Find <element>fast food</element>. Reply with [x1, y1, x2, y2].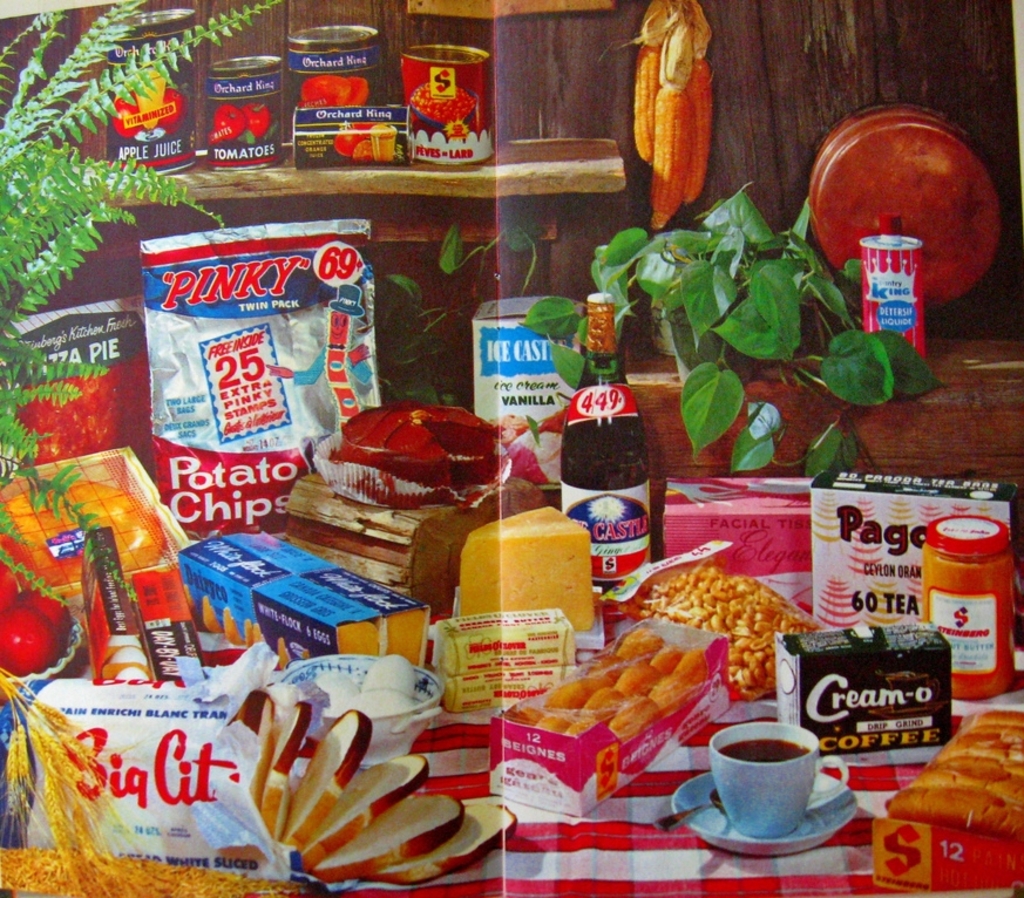
[130, 215, 379, 549].
